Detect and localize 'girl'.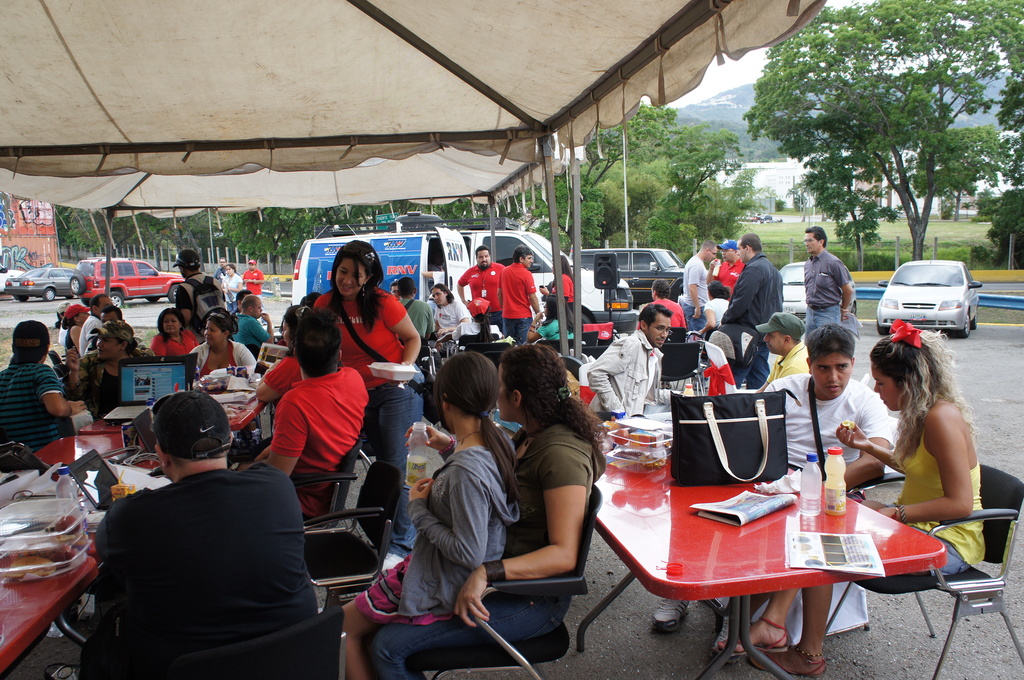
Localized at x1=429 y1=284 x2=473 y2=373.
